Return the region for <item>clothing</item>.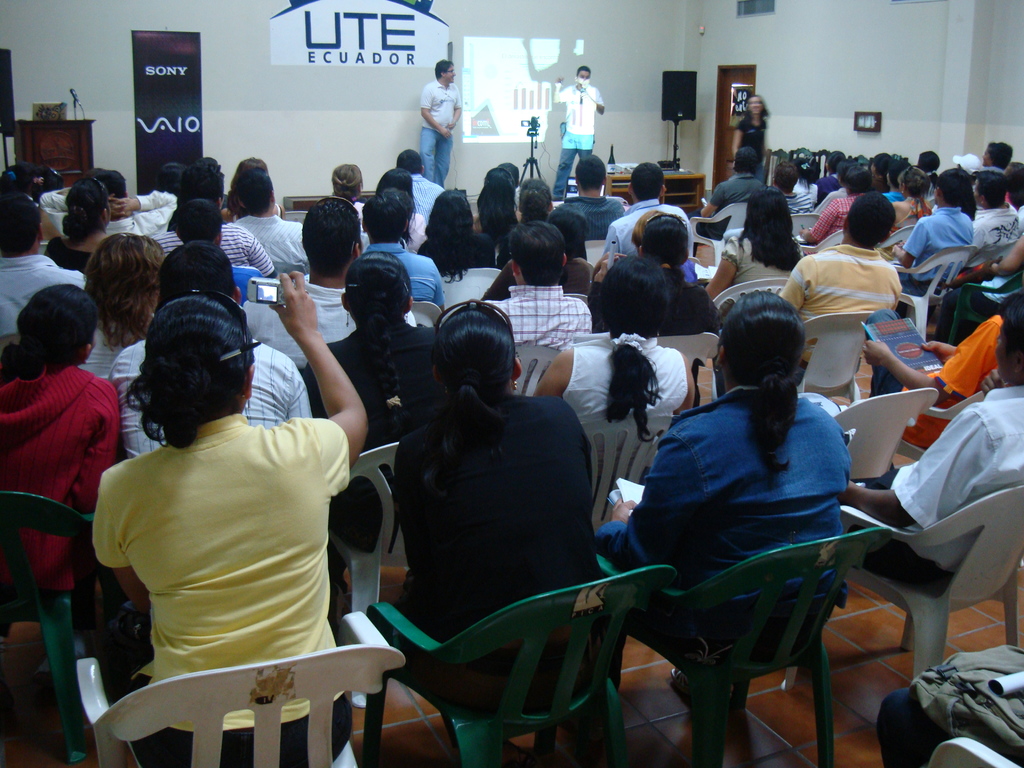
823, 175, 843, 195.
